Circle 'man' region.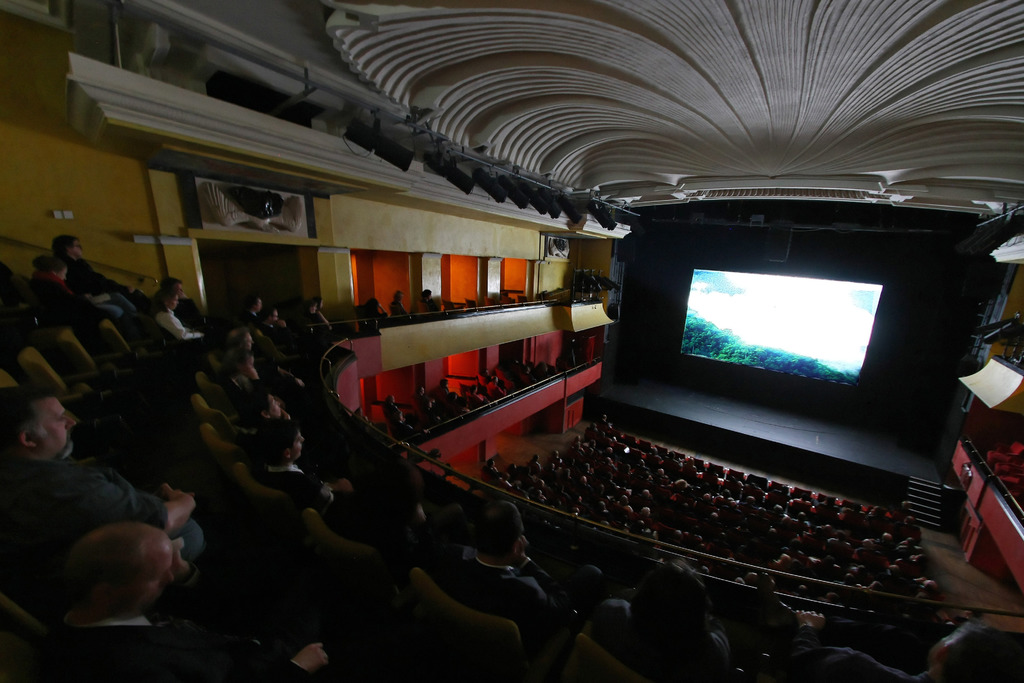
Region: {"x1": 56, "y1": 522, "x2": 330, "y2": 682}.
